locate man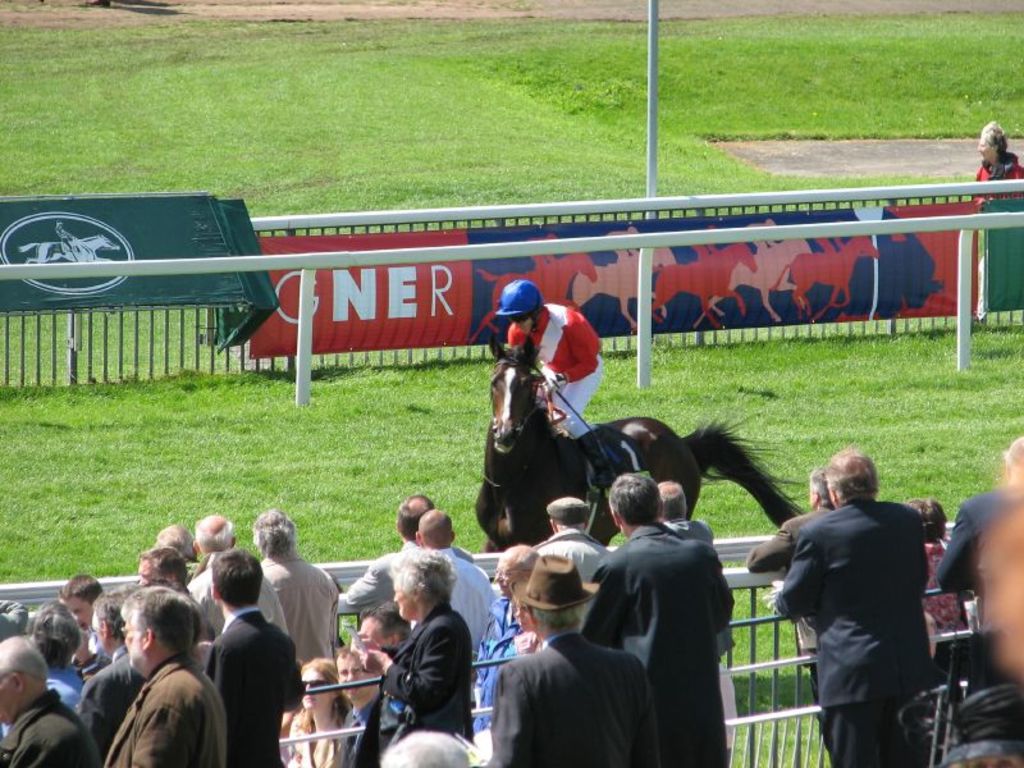
detection(134, 548, 200, 605)
